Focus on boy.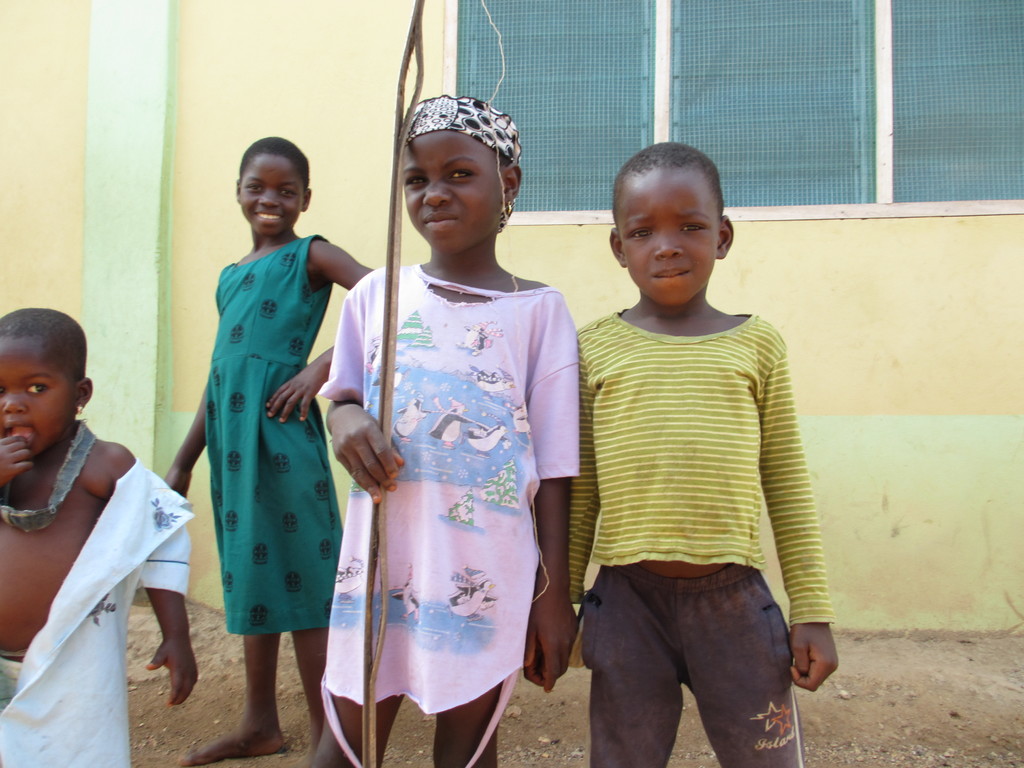
Focused at (x1=0, y1=305, x2=199, y2=767).
